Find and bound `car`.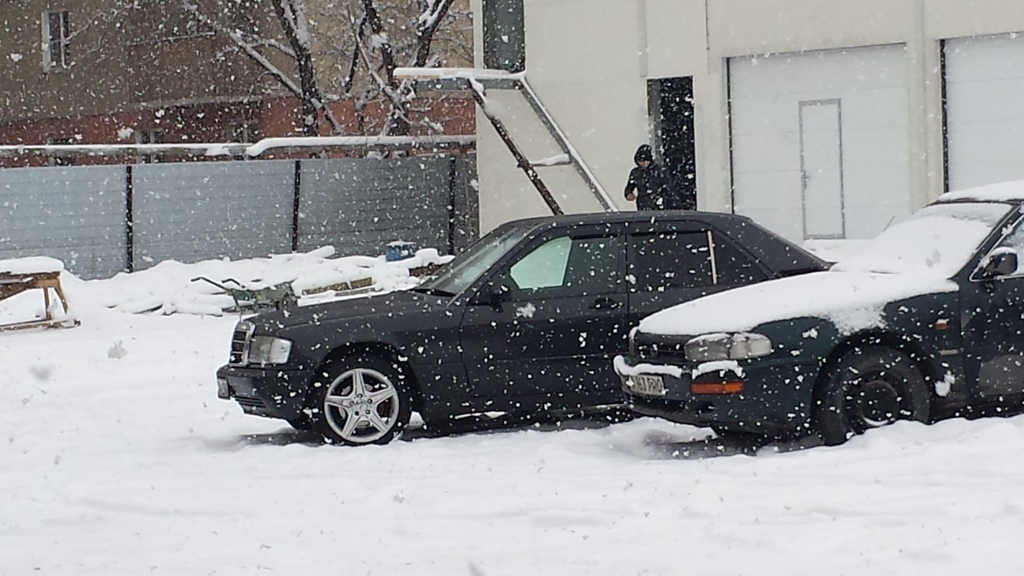
Bound: bbox=(216, 203, 839, 447).
